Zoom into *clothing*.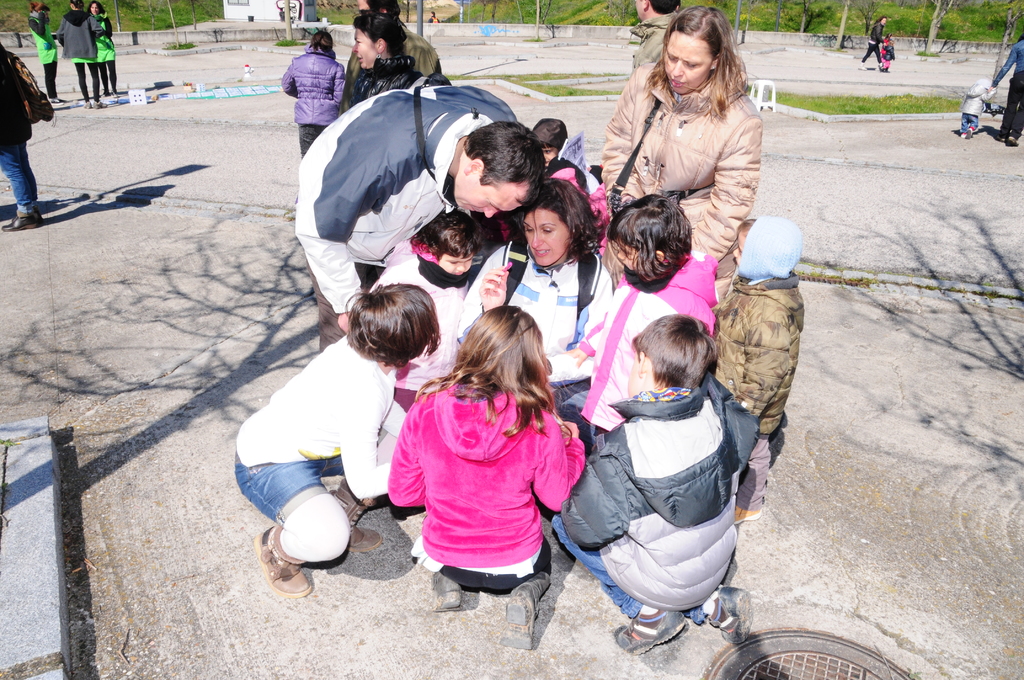
Zoom target: locate(371, 254, 471, 405).
